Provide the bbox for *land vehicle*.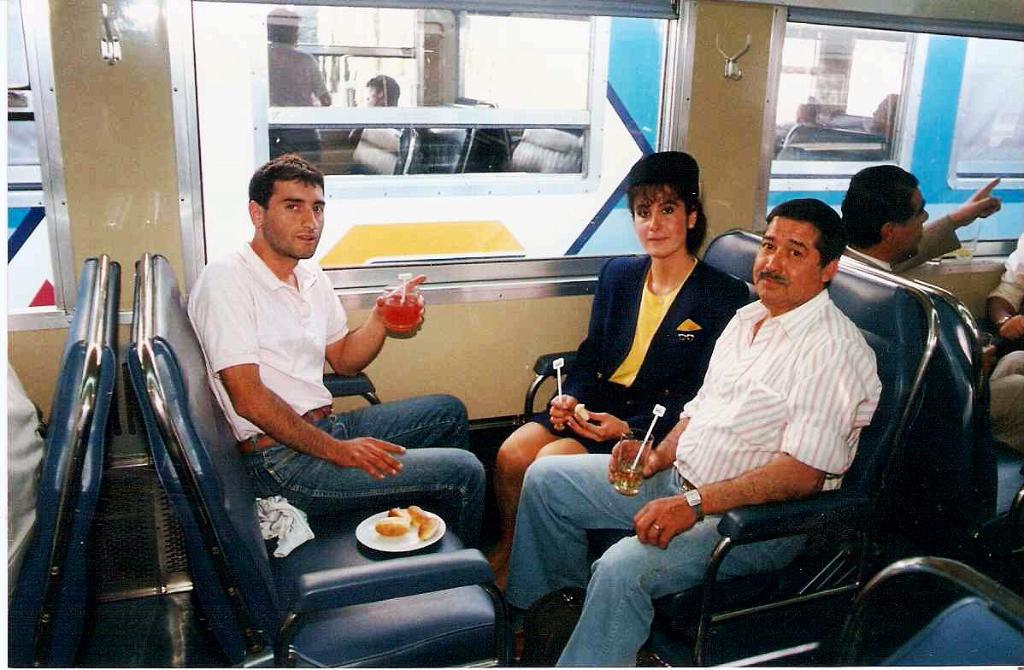
Rect(0, 1, 1023, 314).
